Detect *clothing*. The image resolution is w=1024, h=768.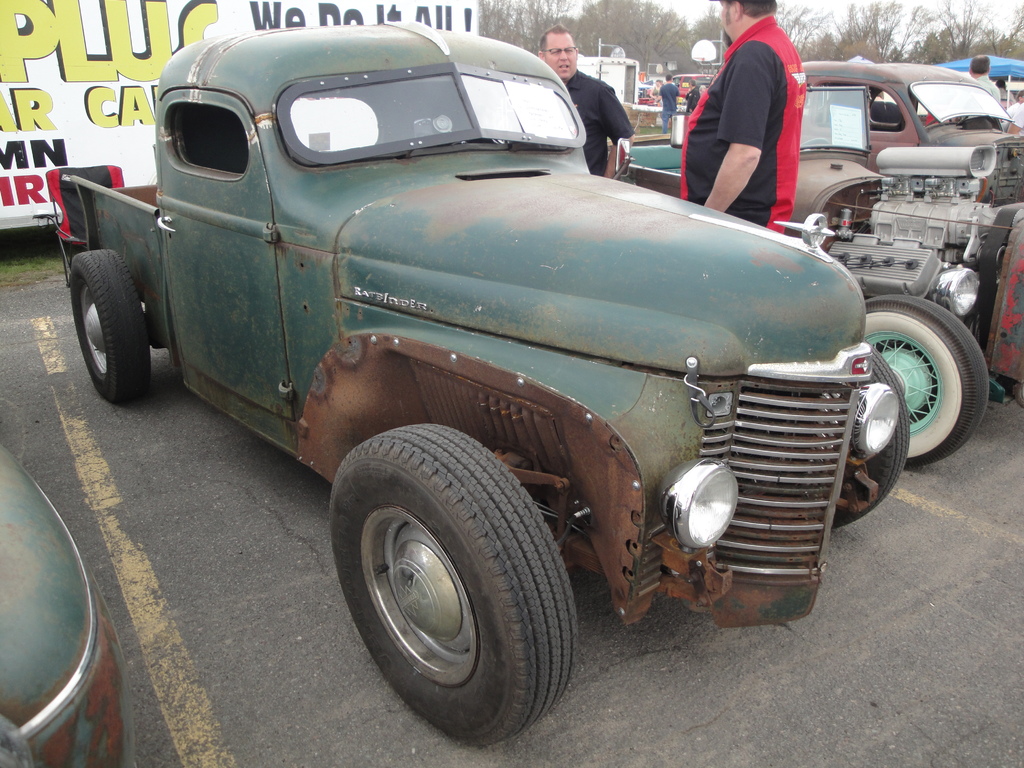
557 66 631 165.
